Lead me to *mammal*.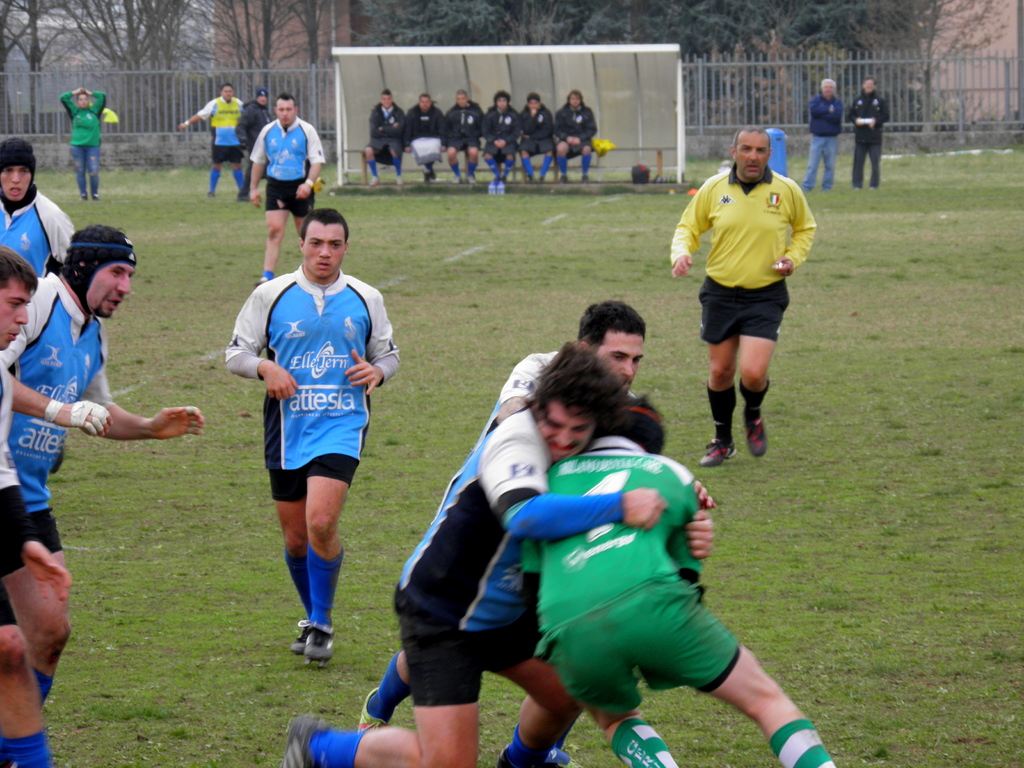
Lead to pyautogui.locateOnScreen(474, 88, 521, 196).
